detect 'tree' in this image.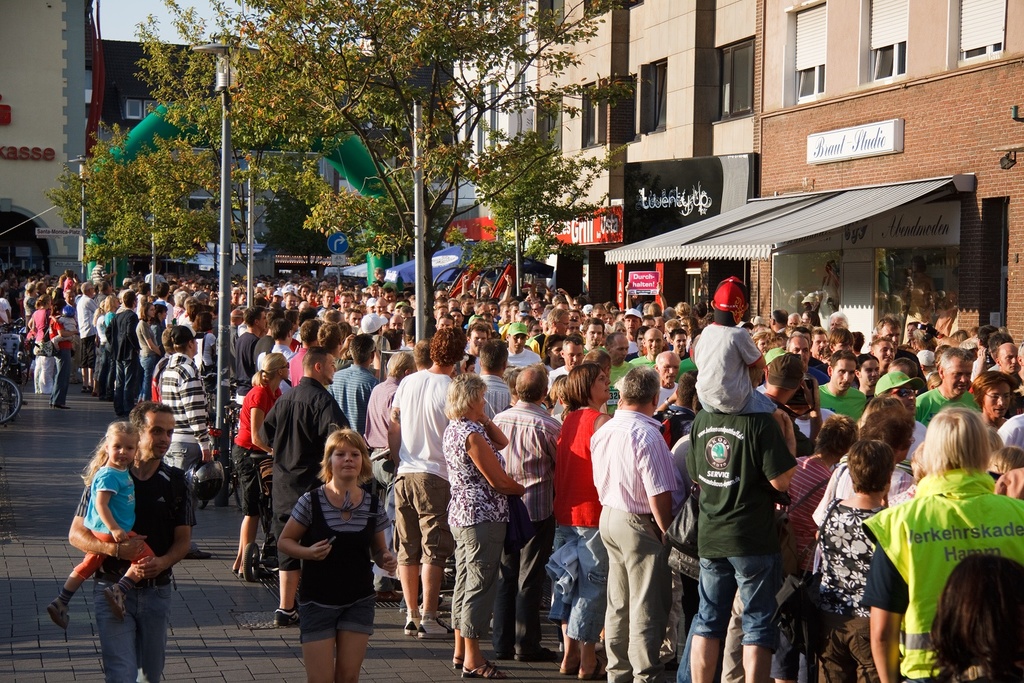
Detection: <box>117,0,662,400</box>.
